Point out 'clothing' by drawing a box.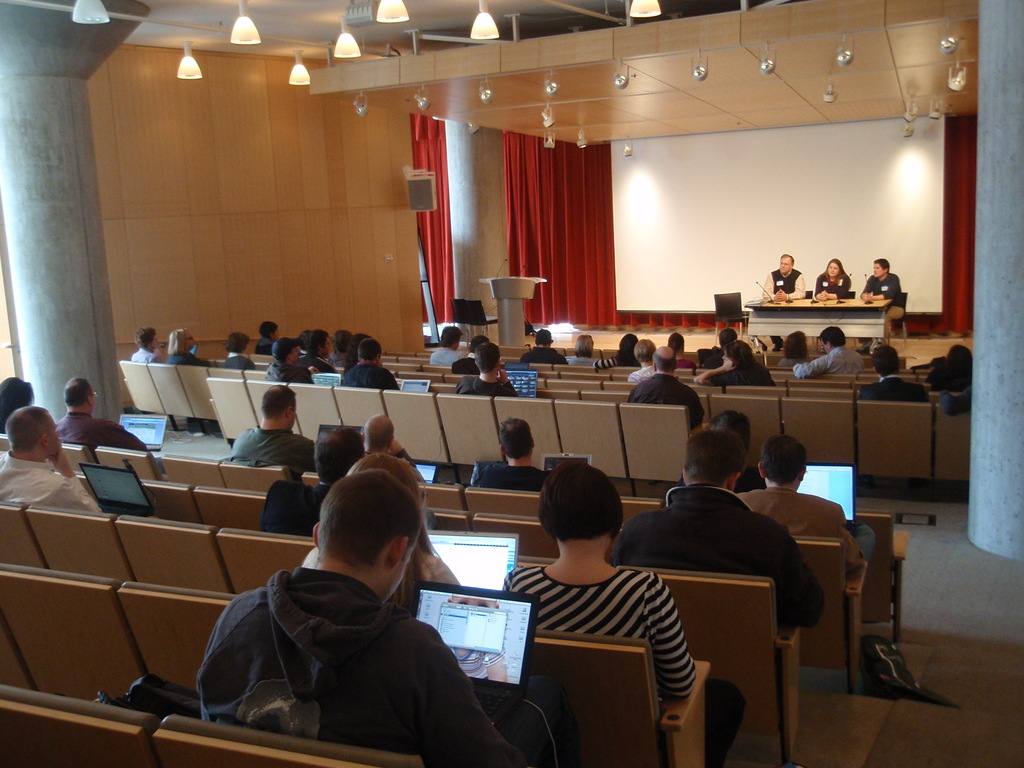
856/271/896/301.
